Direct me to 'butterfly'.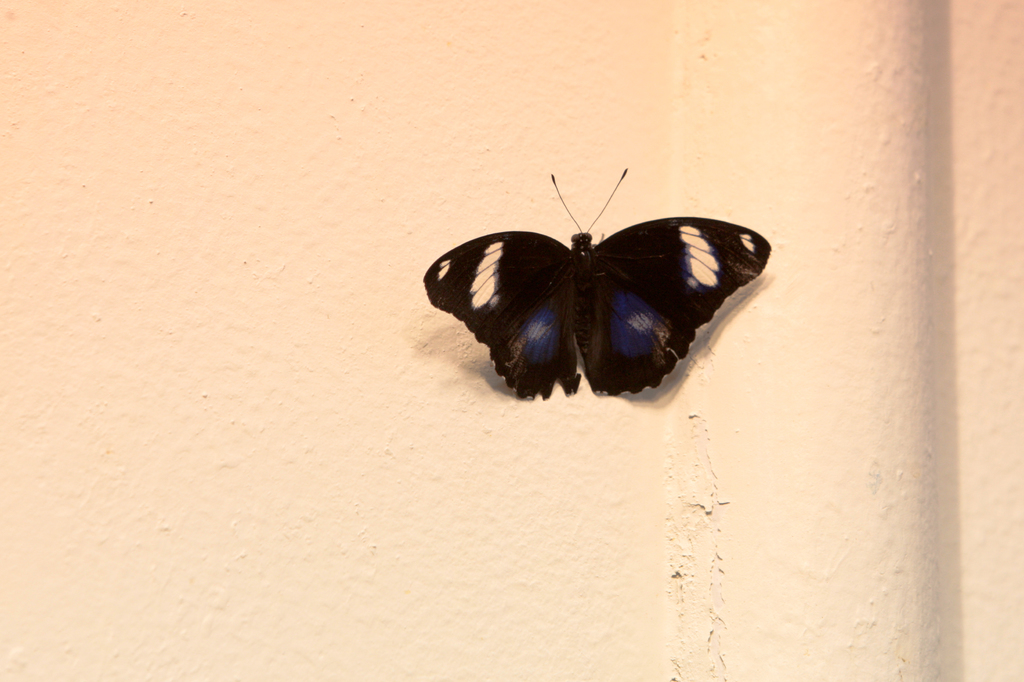
Direction: 417/159/759/420.
